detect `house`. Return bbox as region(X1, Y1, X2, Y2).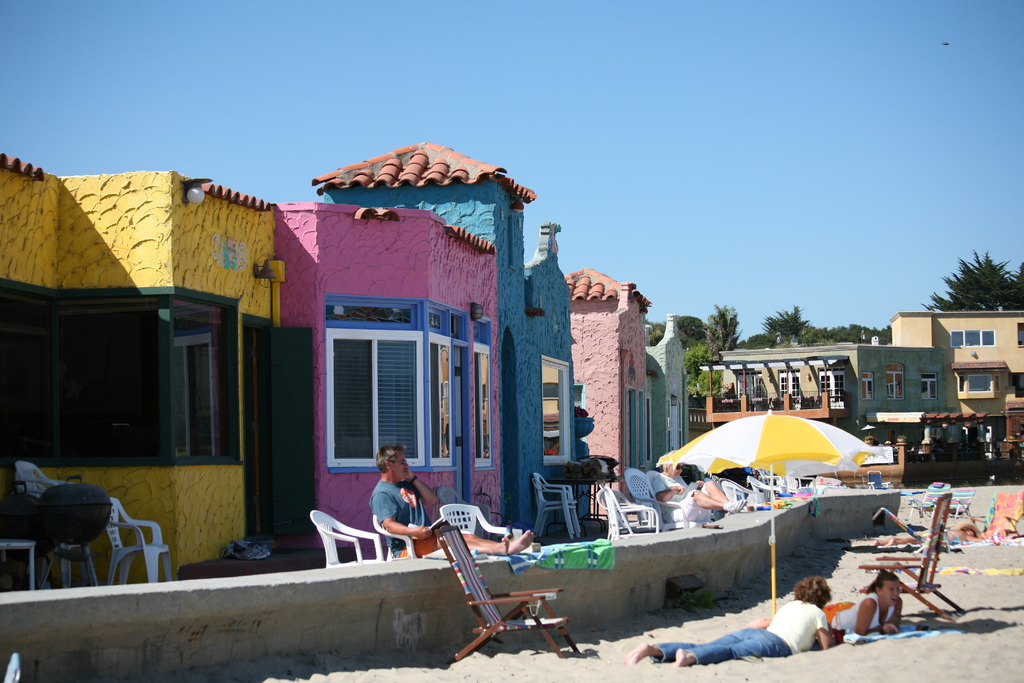
region(689, 338, 940, 440).
